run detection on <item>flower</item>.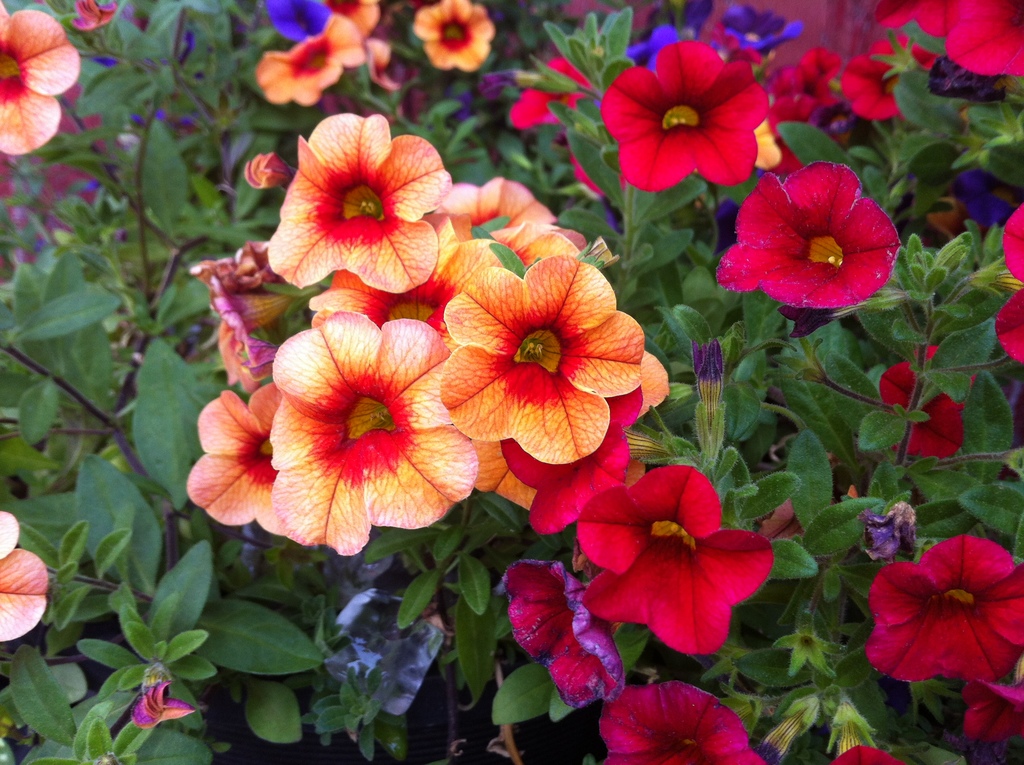
Result: <bbox>67, 2, 117, 32</bbox>.
